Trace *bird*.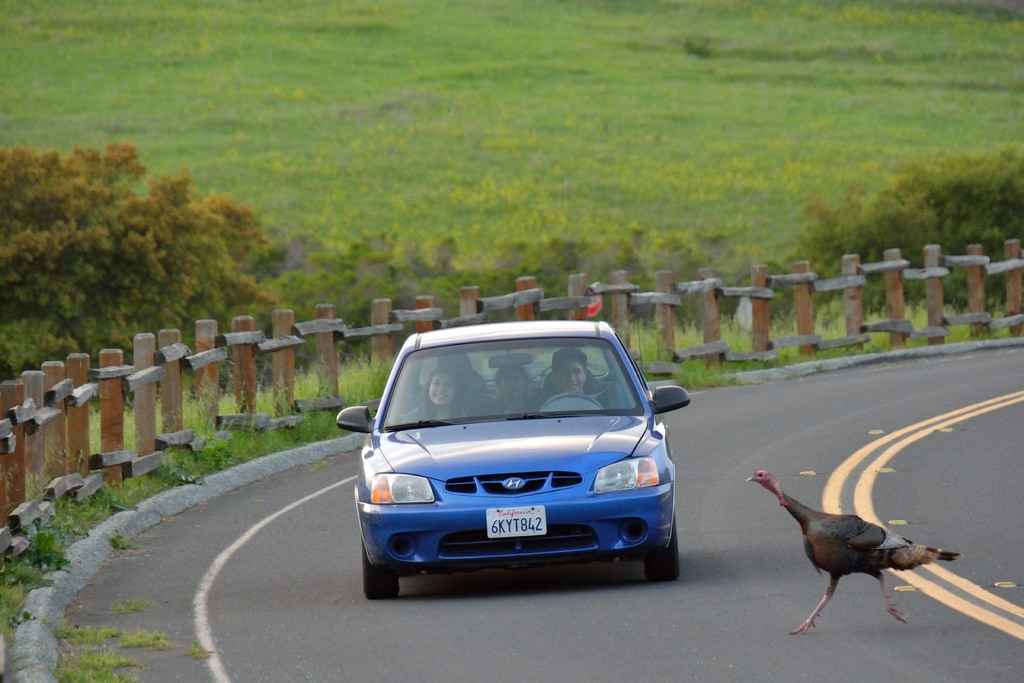
Traced to [749, 450, 942, 648].
